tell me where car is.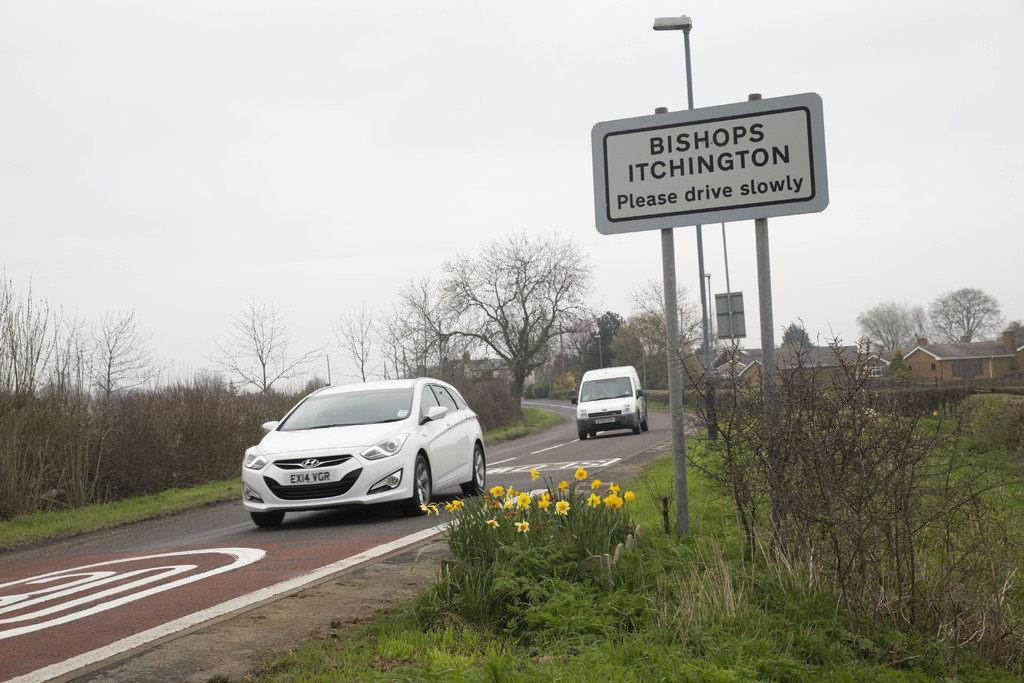
car is at [left=229, top=382, right=489, bottom=529].
